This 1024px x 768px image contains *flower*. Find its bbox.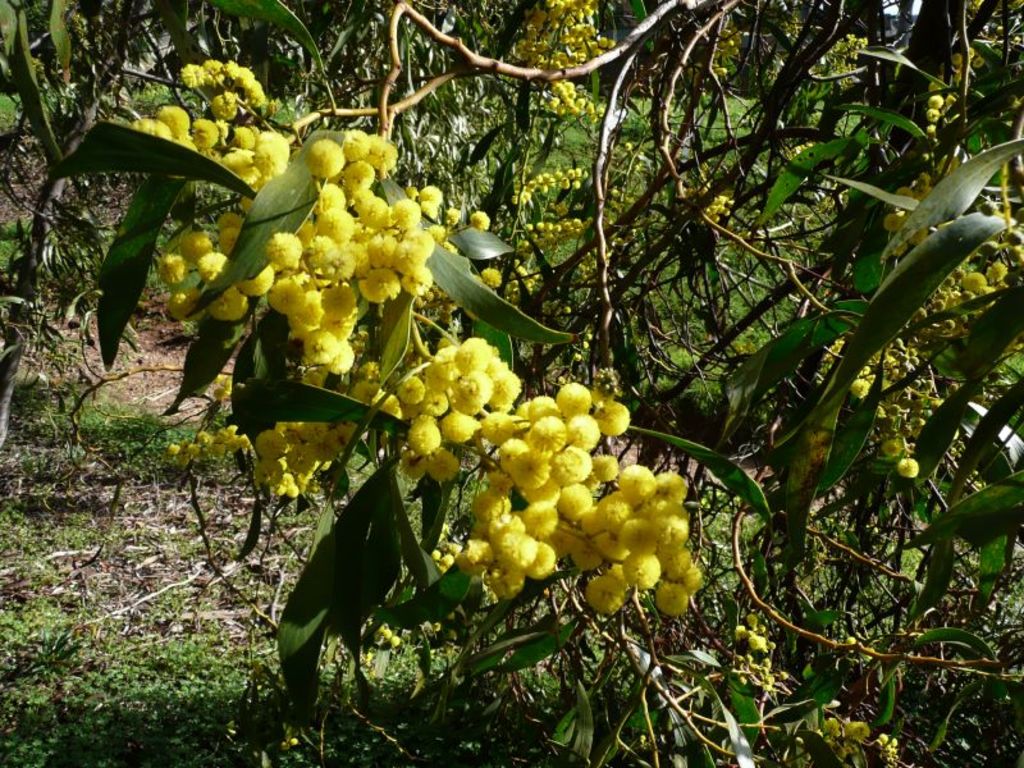
483,266,504,287.
